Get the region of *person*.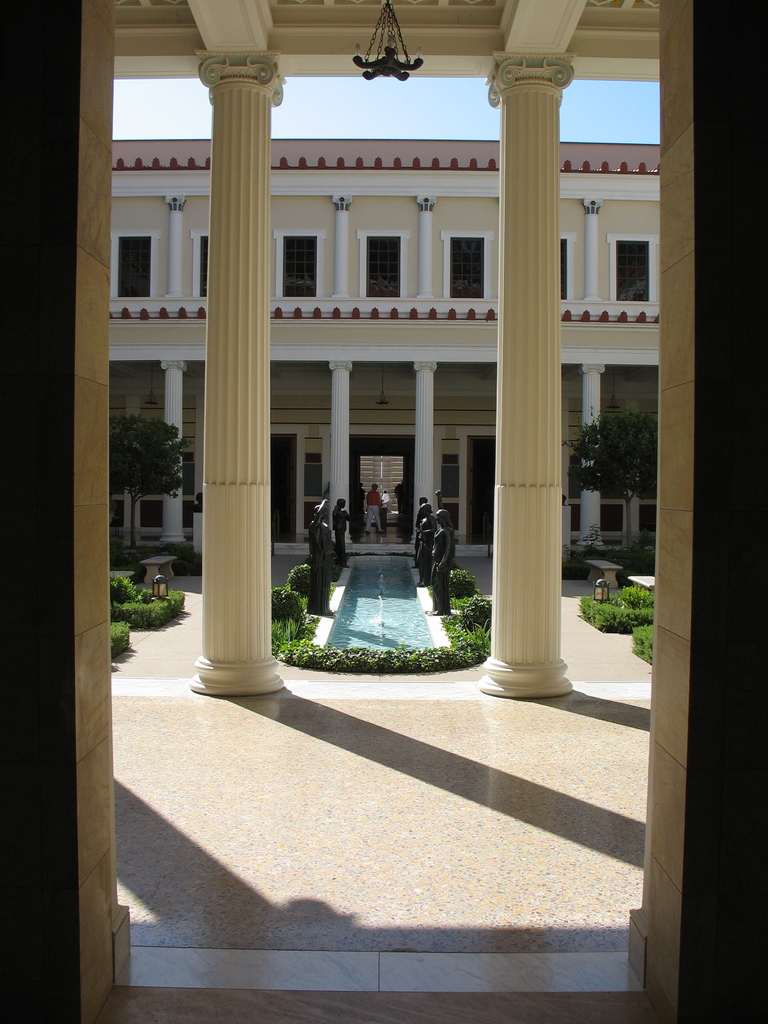
{"left": 360, "top": 480, "right": 387, "bottom": 537}.
